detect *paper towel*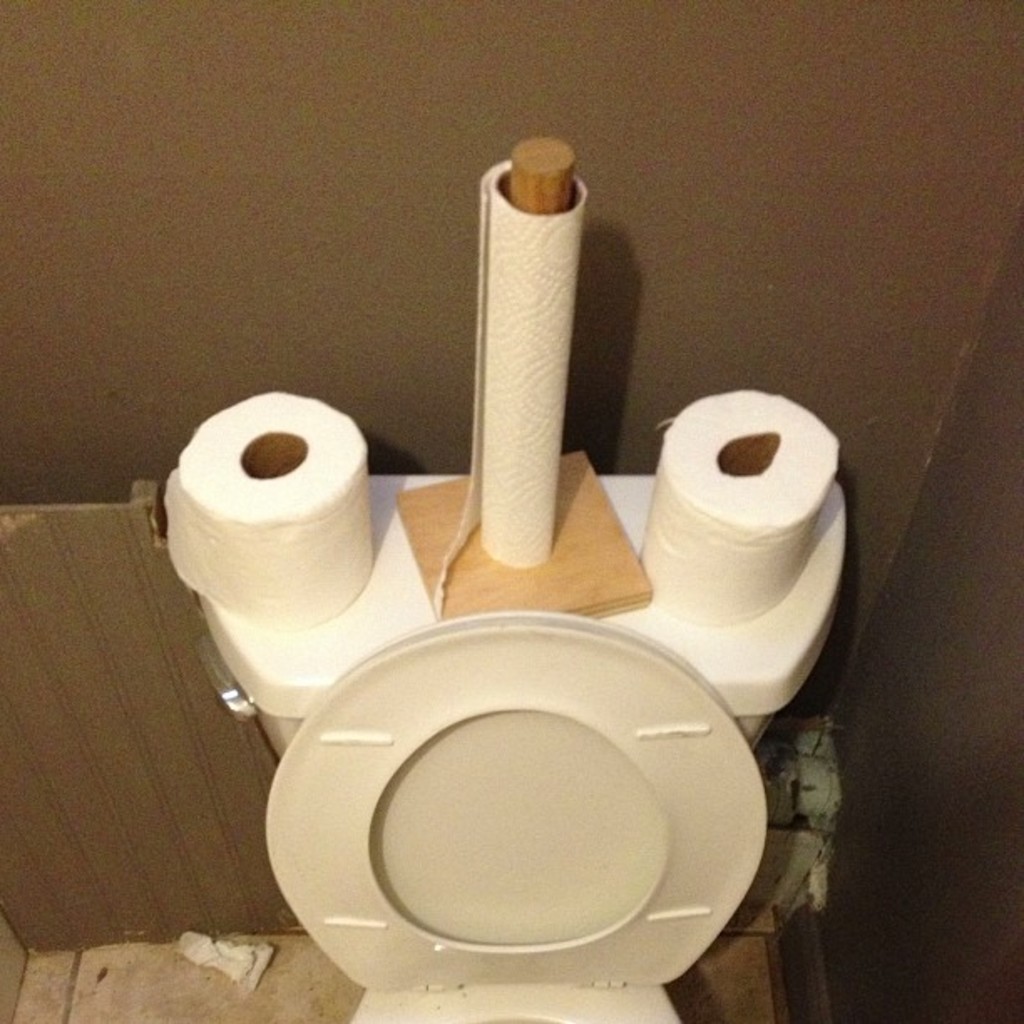
bbox=(164, 388, 375, 626)
